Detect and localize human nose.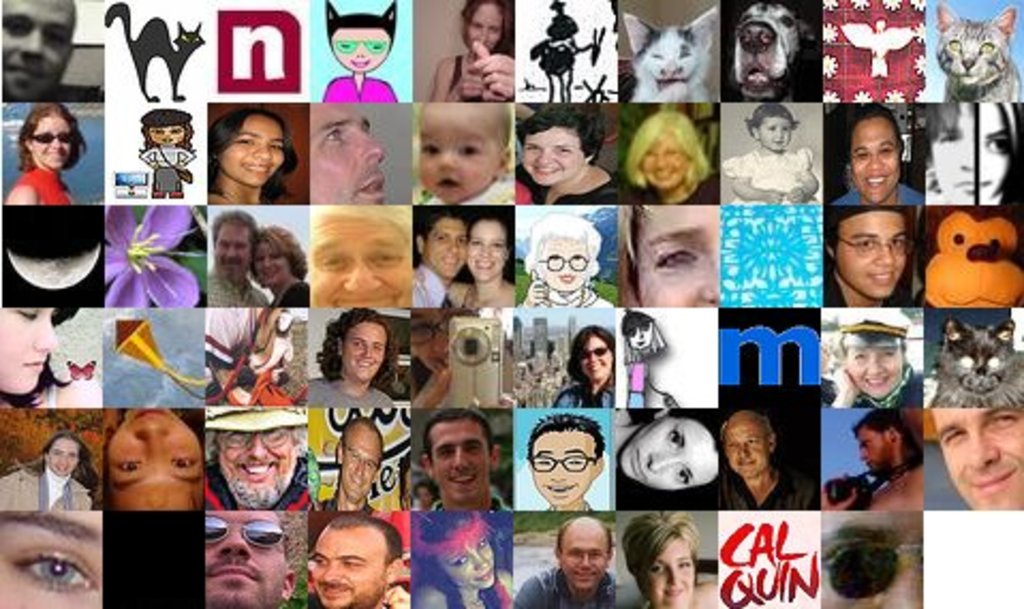
Localized at x1=646, y1=449, x2=680, y2=477.
